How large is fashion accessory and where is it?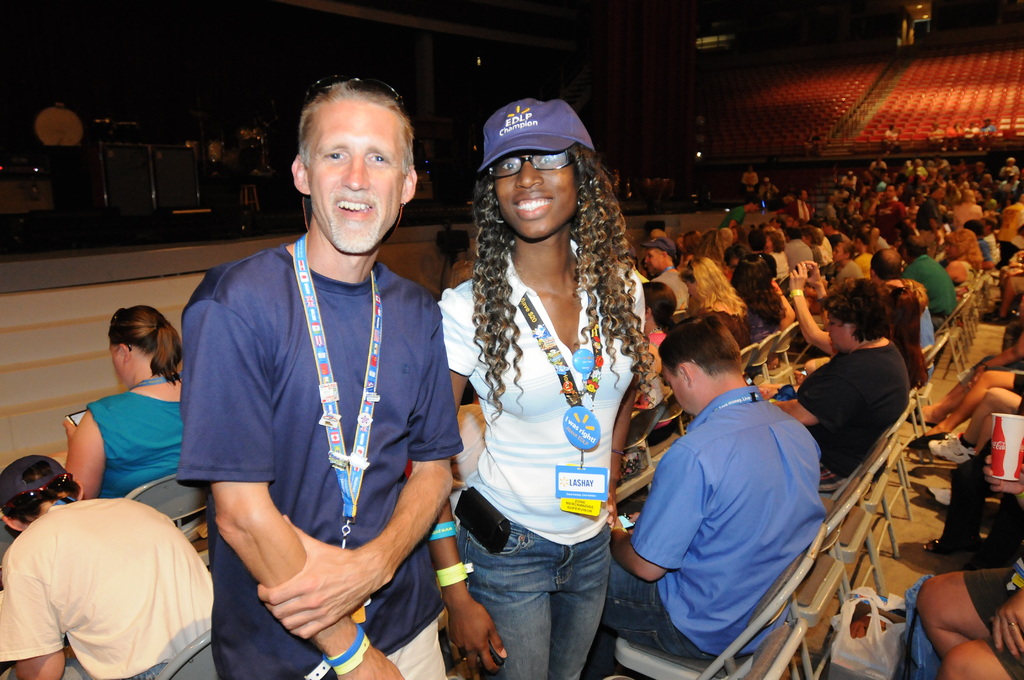
Bounding box: 325/625/370/679.
